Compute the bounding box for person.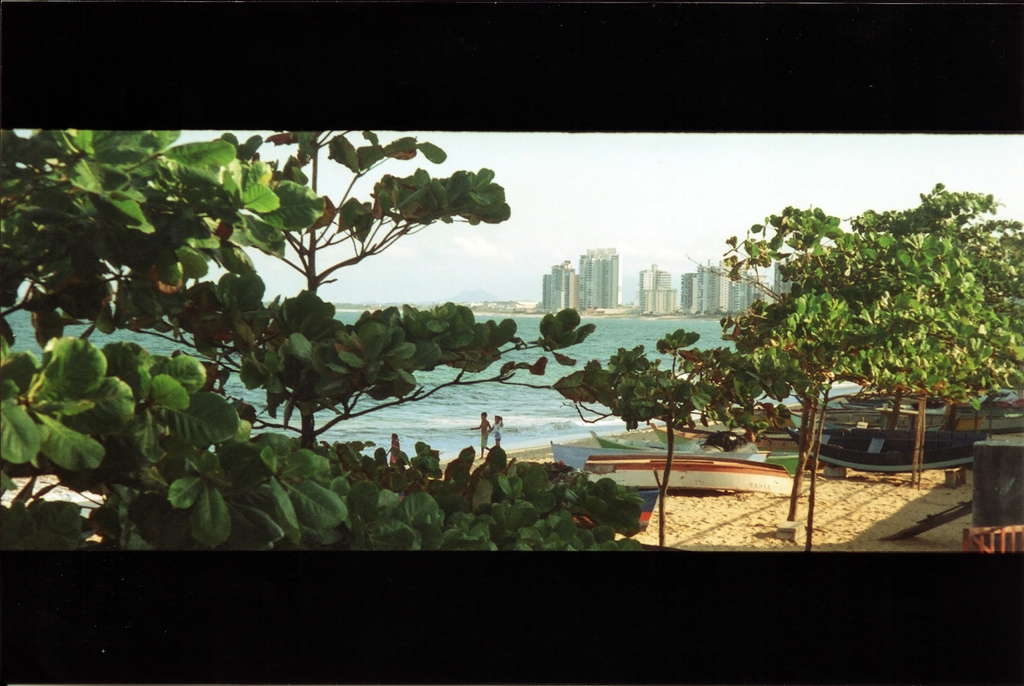
(left=381, top=429, right=403, bottom=464).
